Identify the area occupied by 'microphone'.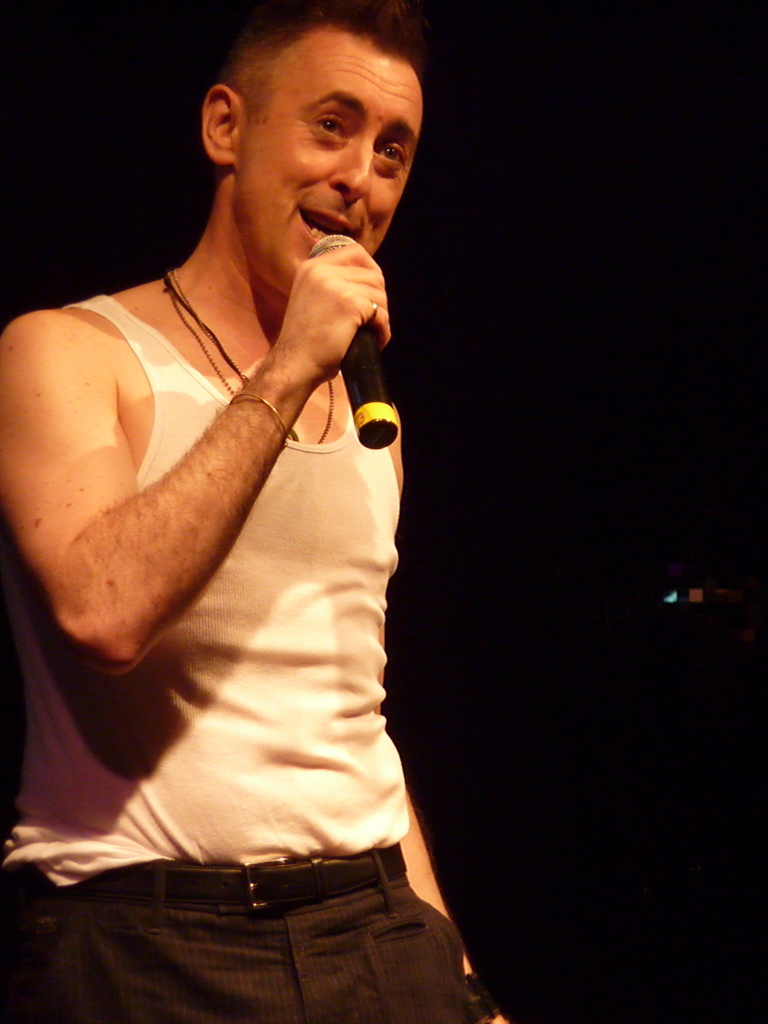
Area: [312,231,401,449].
